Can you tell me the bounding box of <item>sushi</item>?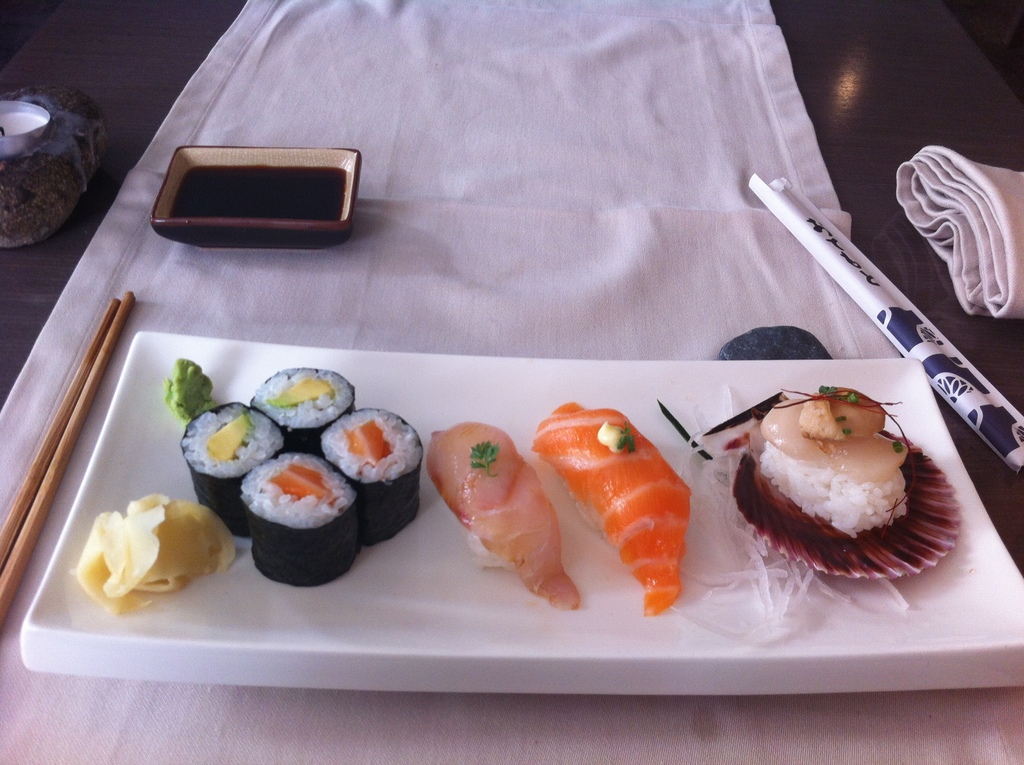
[429, 421, 582, 606].
